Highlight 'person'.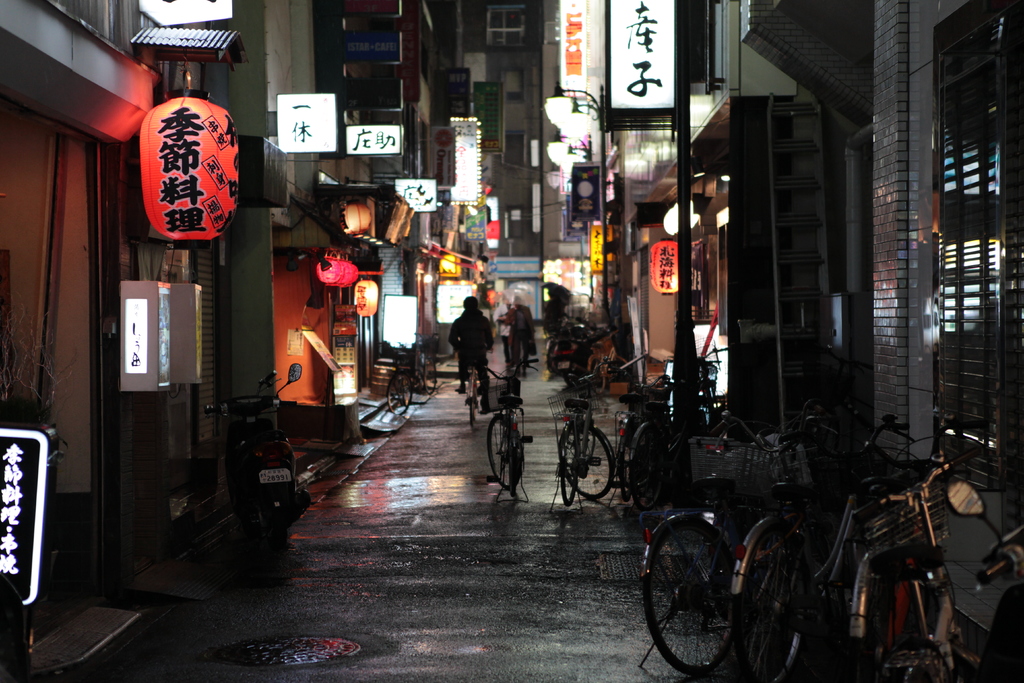
Highlighted region: [x1=499, y1=299, x2=515, y2=374].
